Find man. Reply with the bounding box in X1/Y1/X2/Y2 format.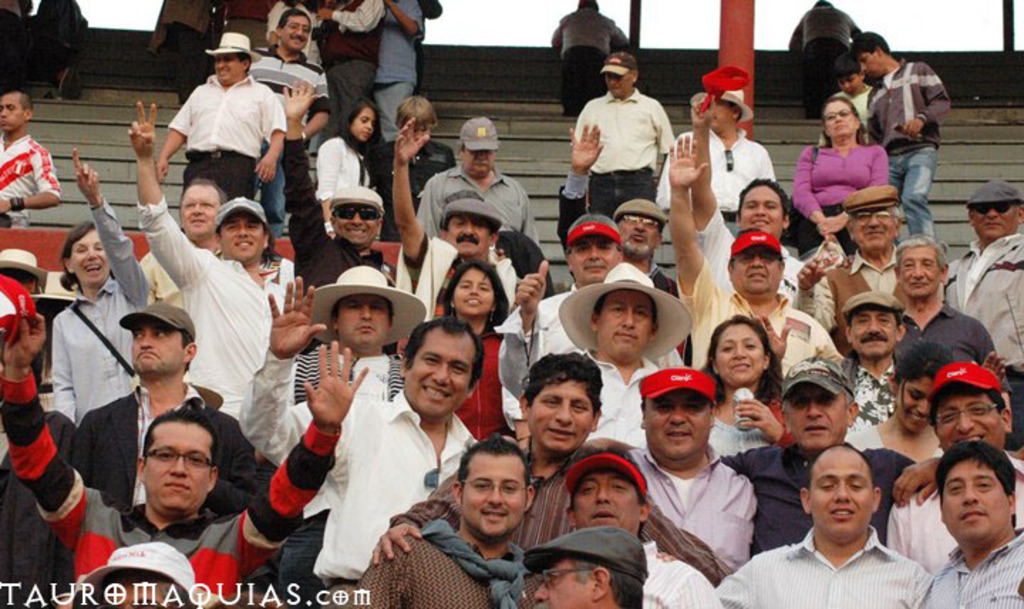
555/121/691/357.
